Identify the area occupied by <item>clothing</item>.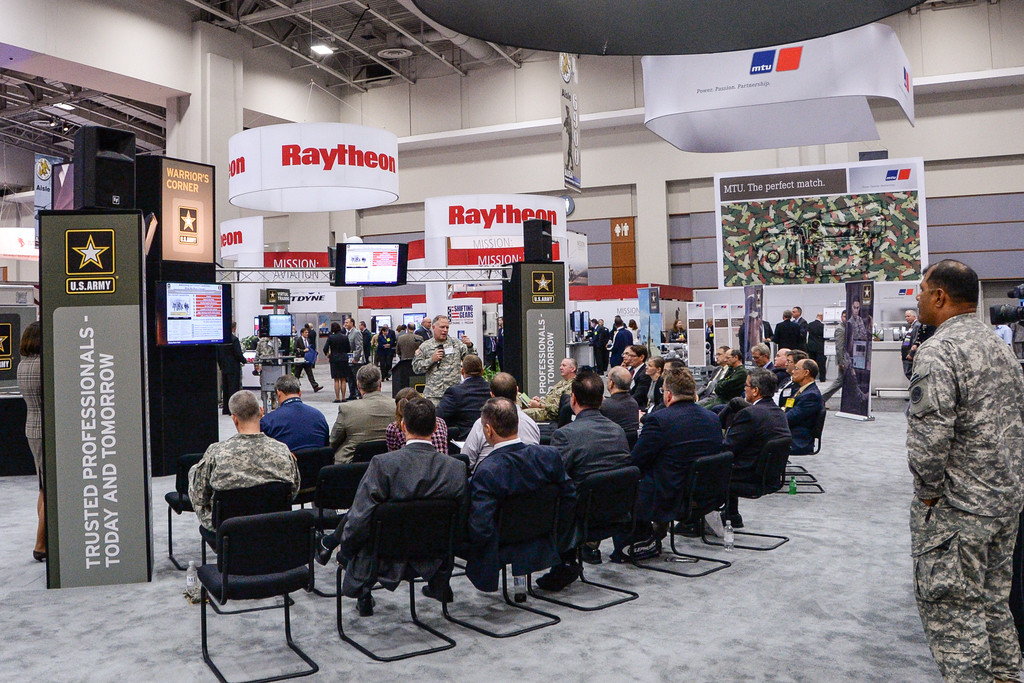
Area: x1=735, y1=313, x2=774, y2=365.
